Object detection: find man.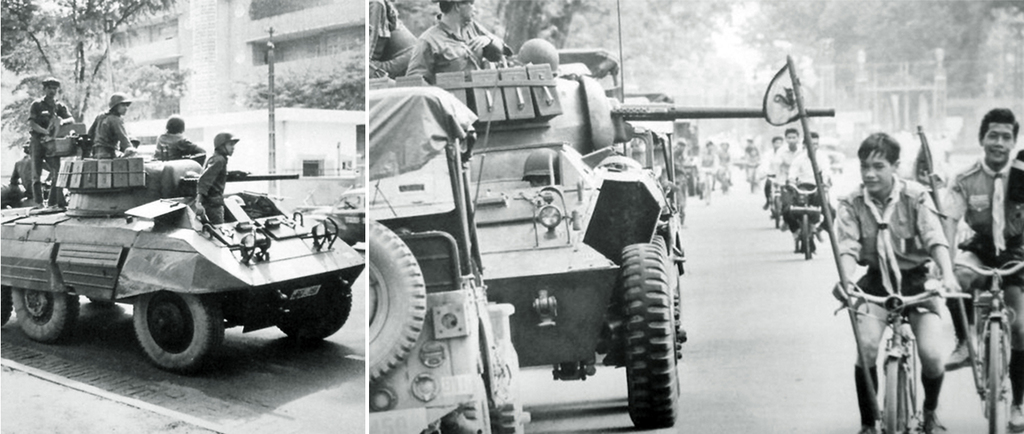
BBox(36, 76, 76, 204).
